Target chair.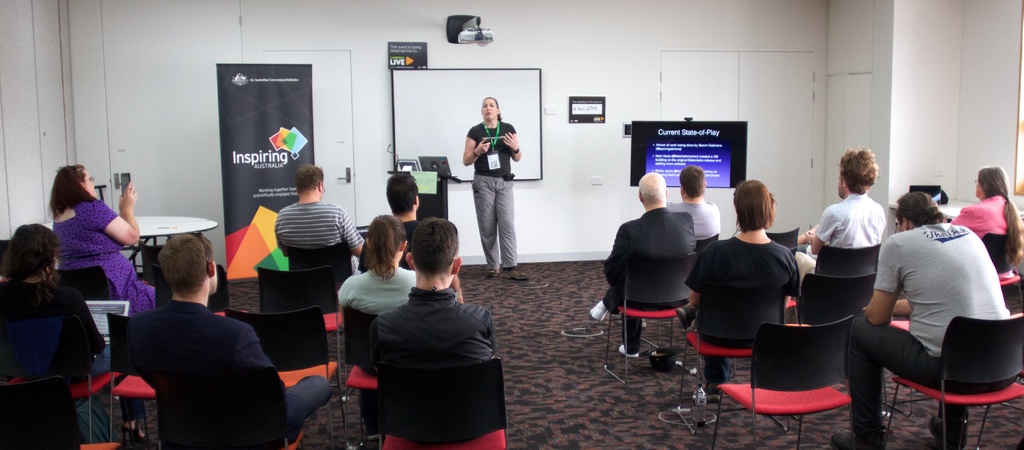
Target region: crop(220, 312, 344, 449).
